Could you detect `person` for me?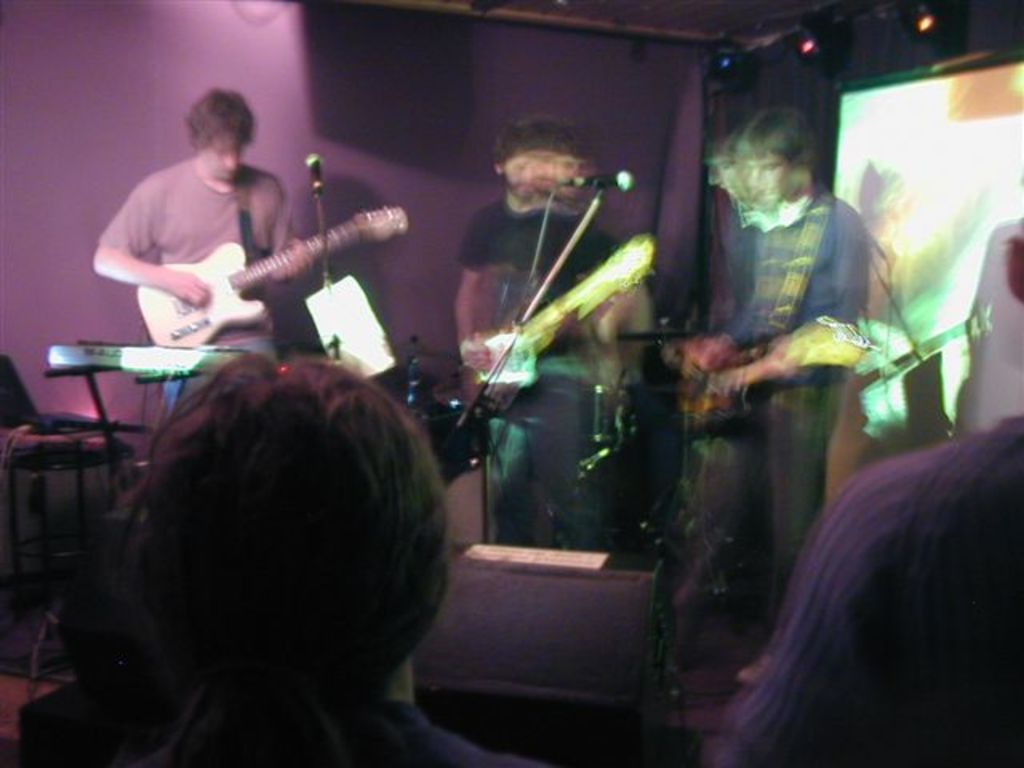
Detection result: 88,90,312,422.
